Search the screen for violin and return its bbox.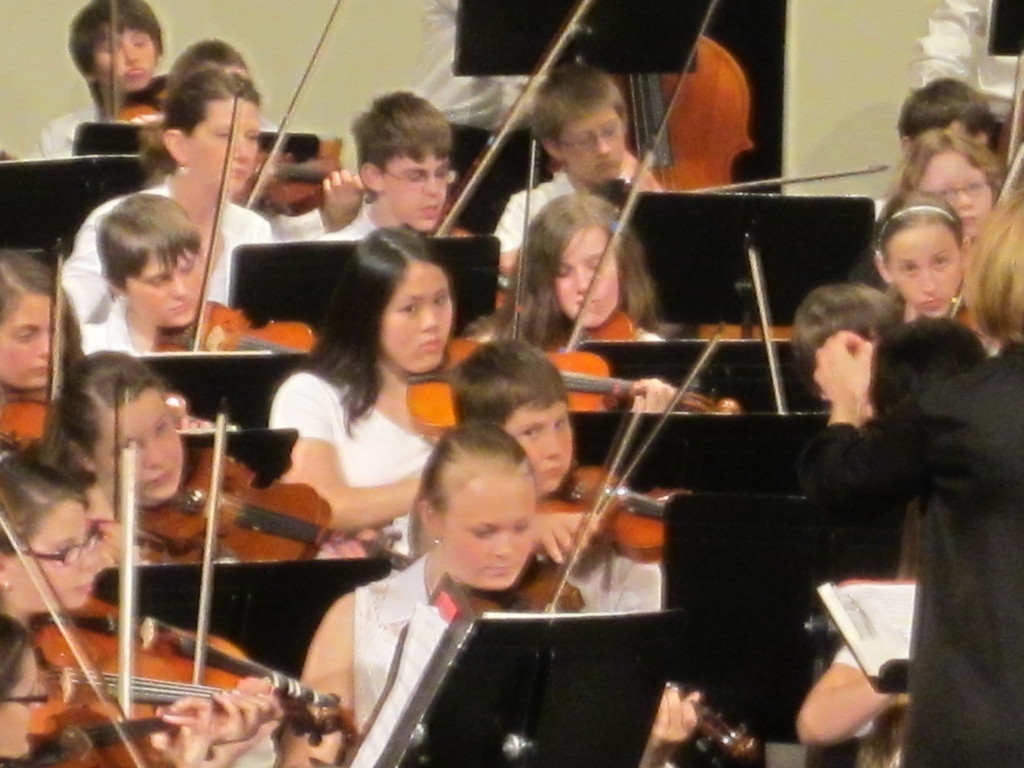
Found: x1=499, y1=406, x2=775, y2=767.
